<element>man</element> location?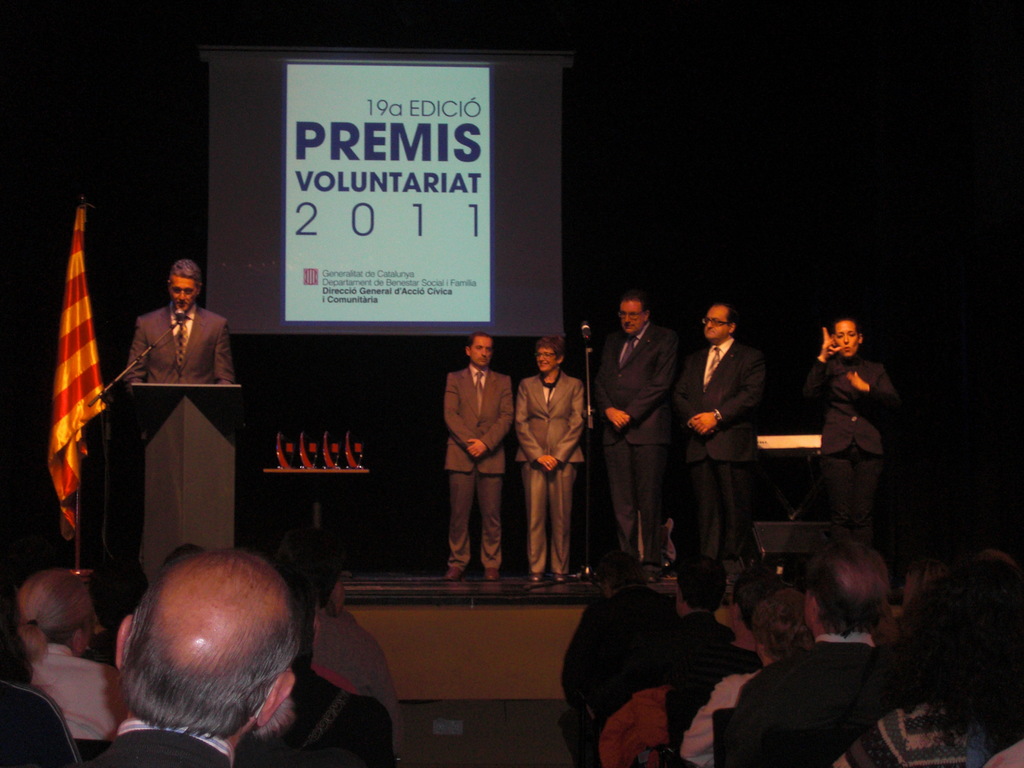
rect(731, 552, 906, 767)
